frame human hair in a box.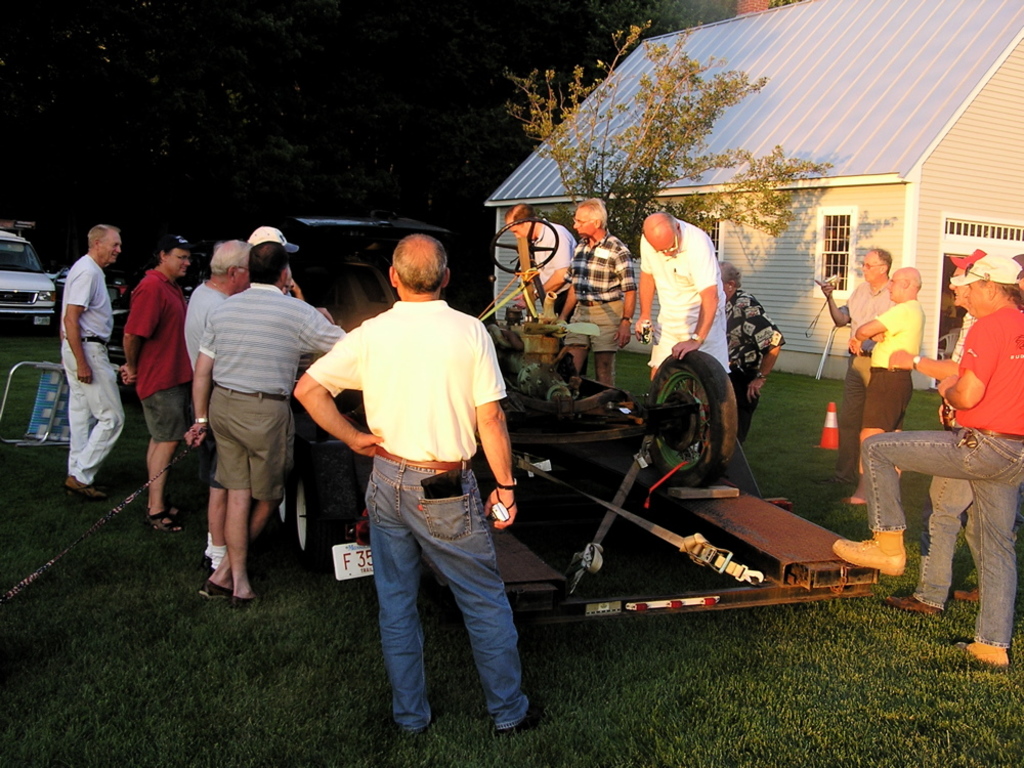
718,259,744,293.
